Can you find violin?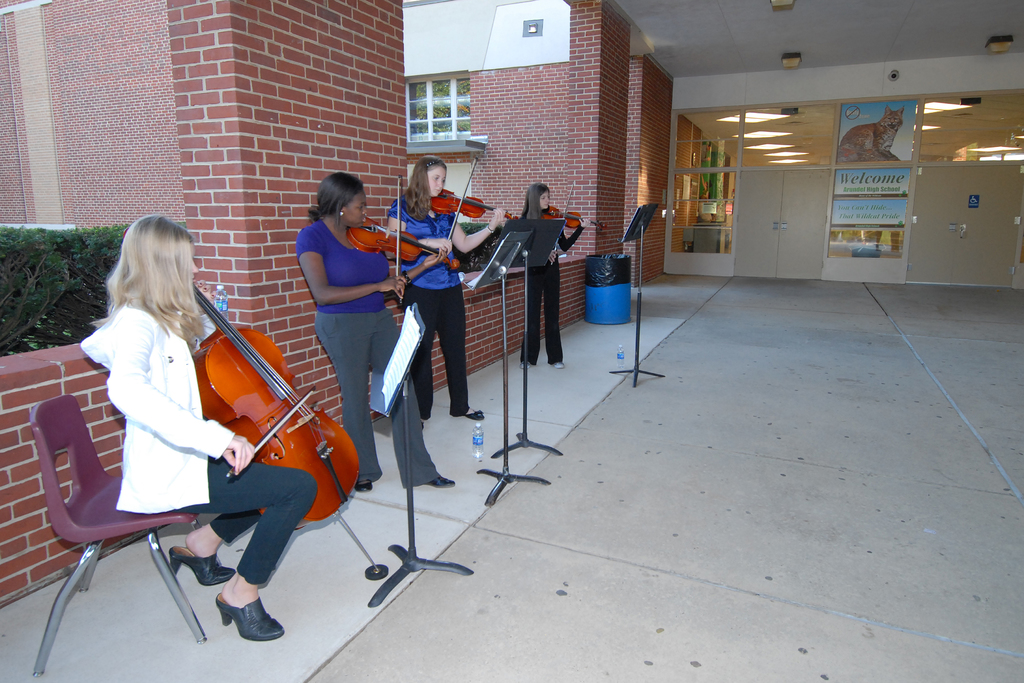
Yes, bounding box: 433,154,515,243.
